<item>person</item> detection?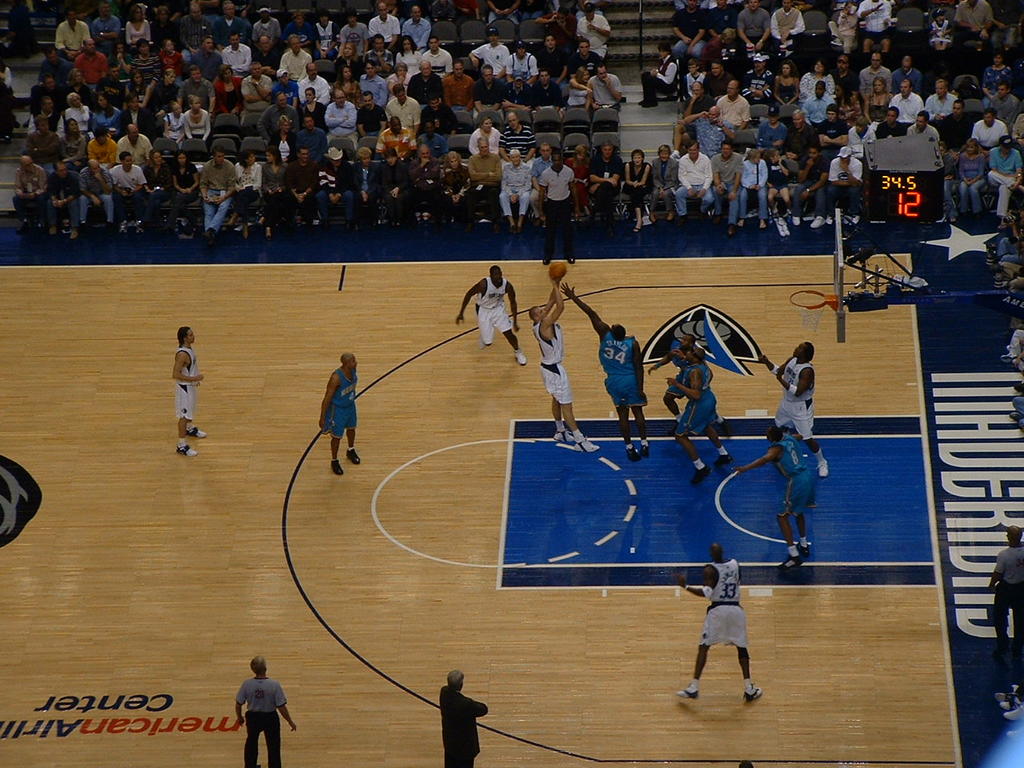
BBox(110, 150, 146, 231)
